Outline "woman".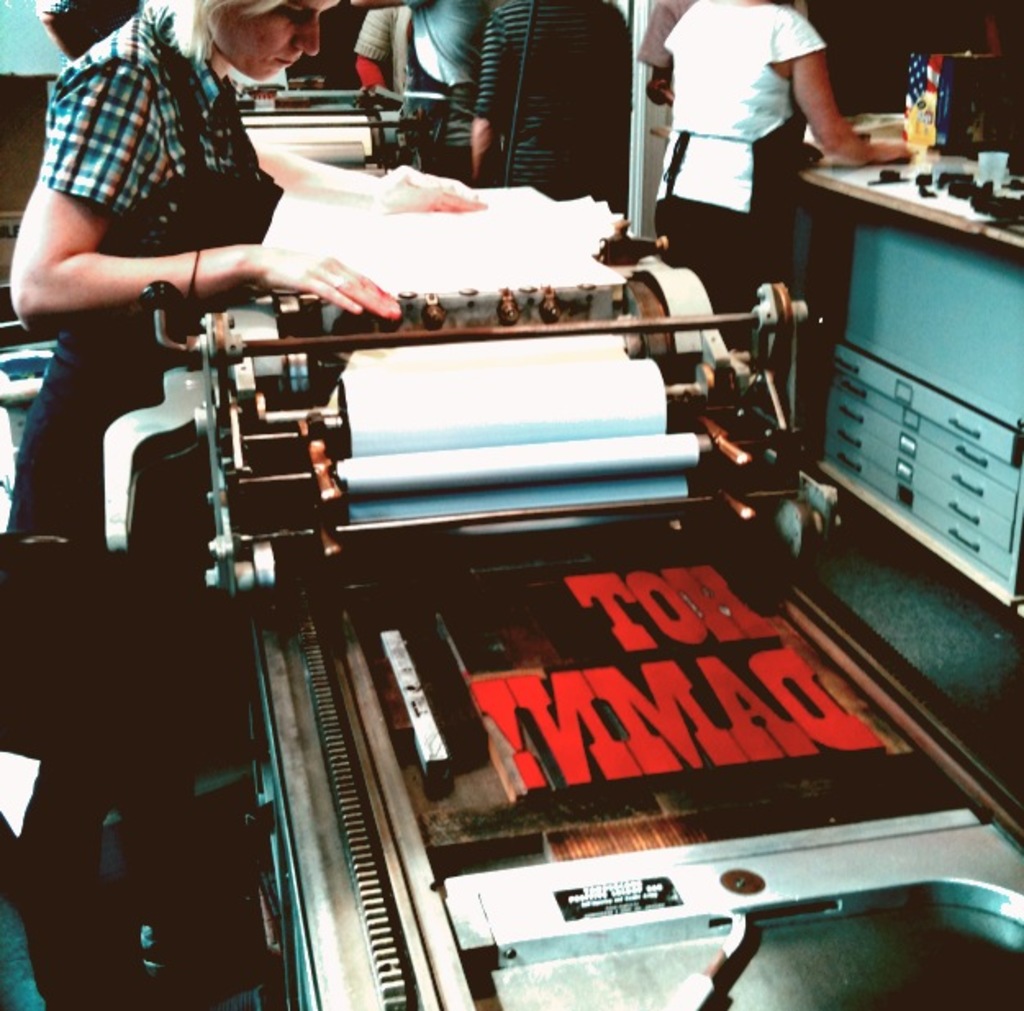
Outline: box(7, 0, 401, 1009).
